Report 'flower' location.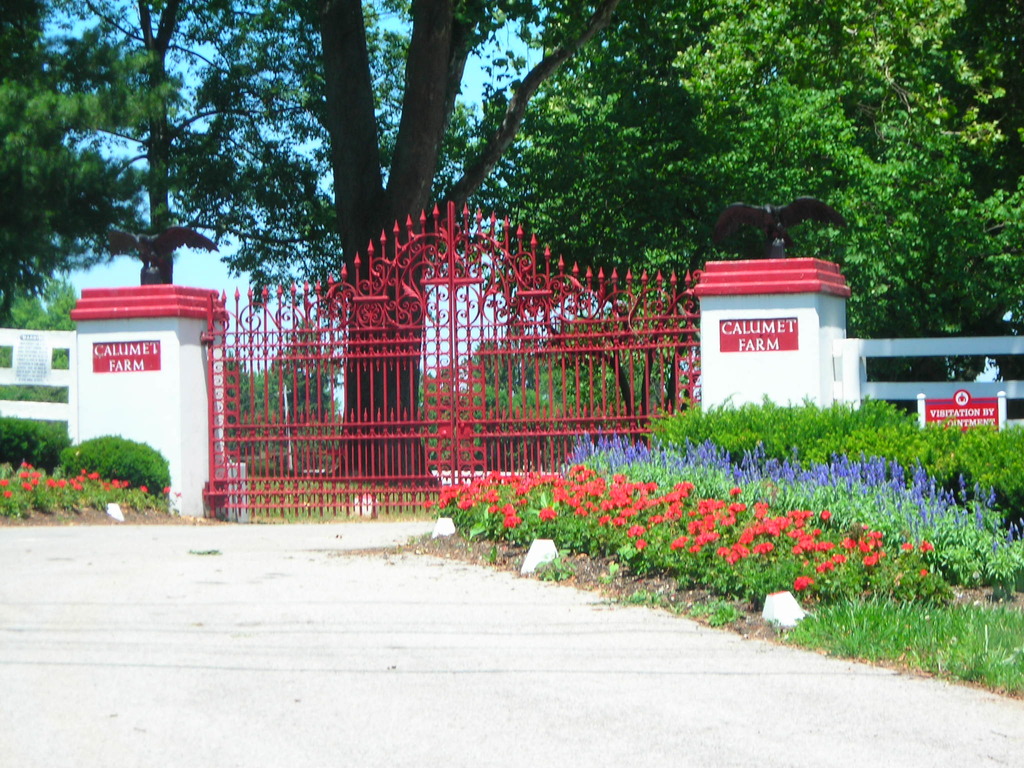
Report: pyautogui.locateOnScreen(795, 576, 810, 588).
